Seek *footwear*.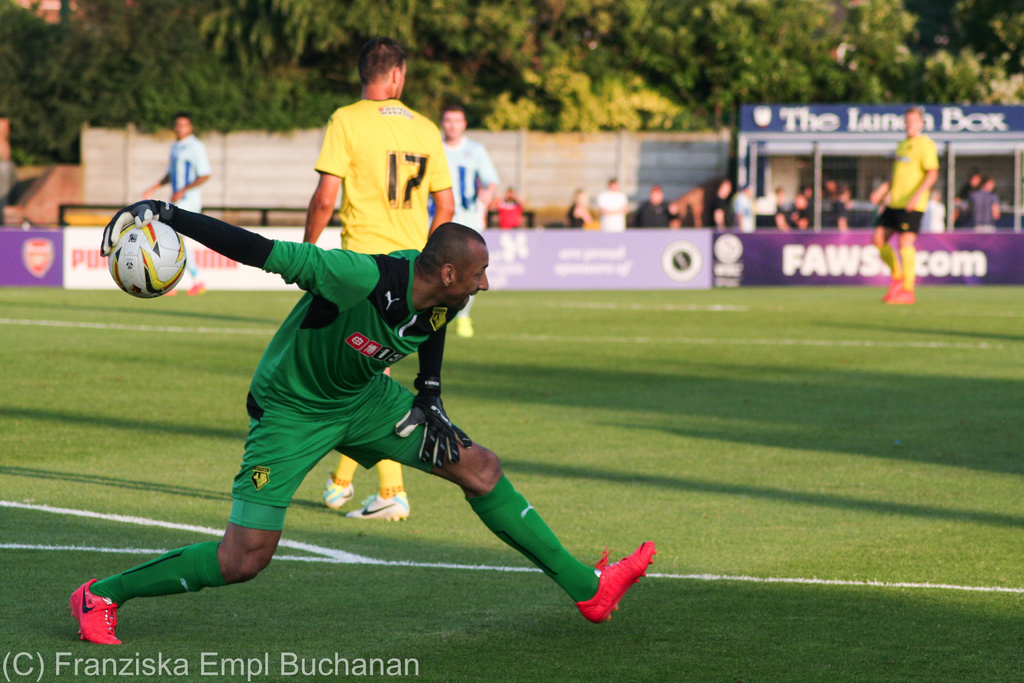
pyautogui.locateOnScreen(883, 276, 904, 294).
